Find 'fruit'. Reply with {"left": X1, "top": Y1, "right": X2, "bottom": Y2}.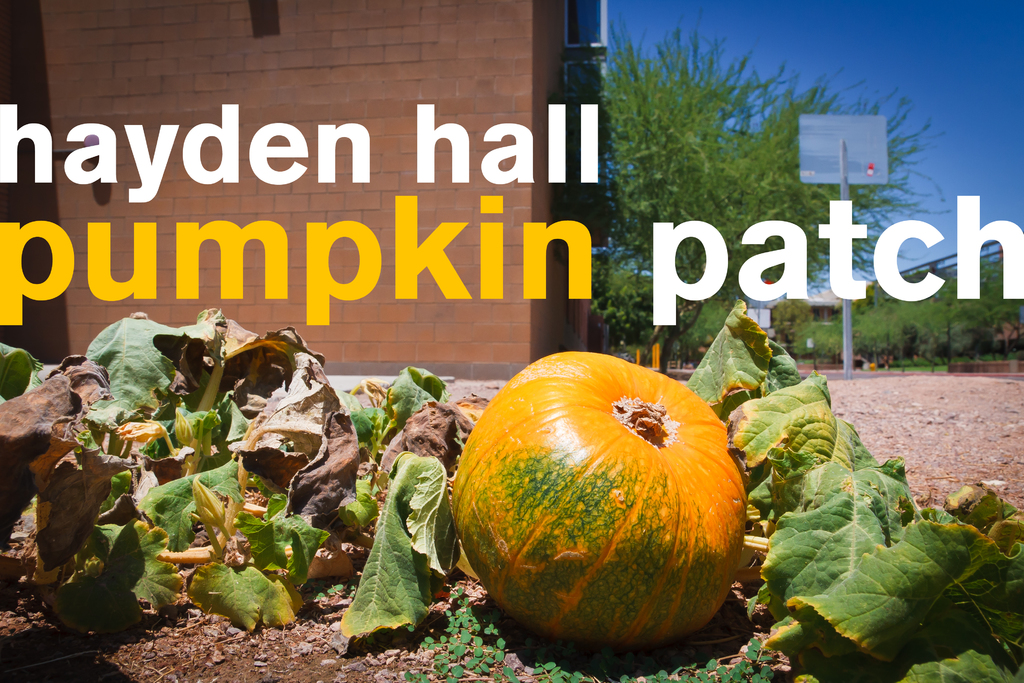
{"left": 457, "top": 392, "right": 749, "bottom": 643}.
